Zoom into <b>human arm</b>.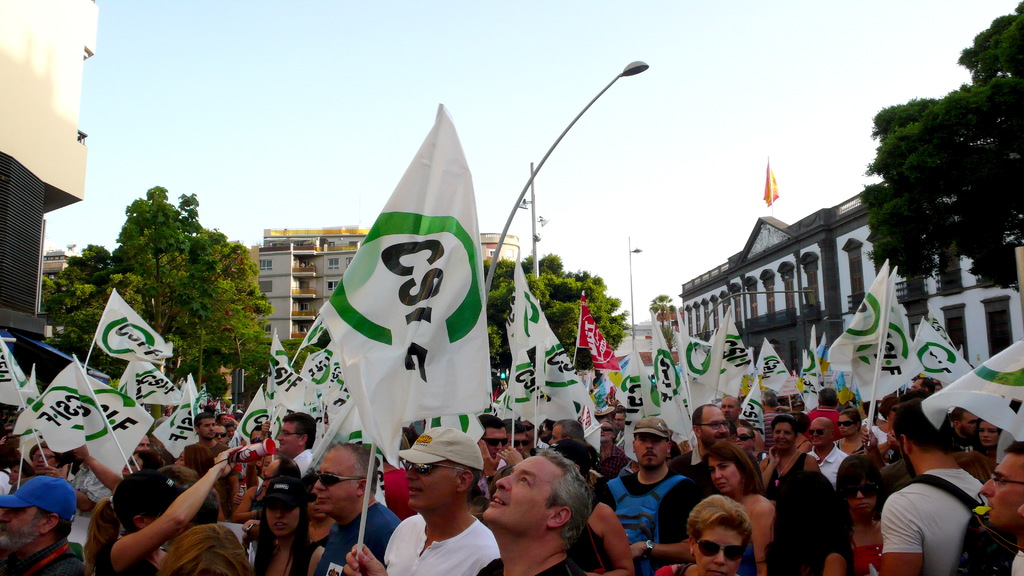
Zoom target: locate(751, 501, 776, 566).
